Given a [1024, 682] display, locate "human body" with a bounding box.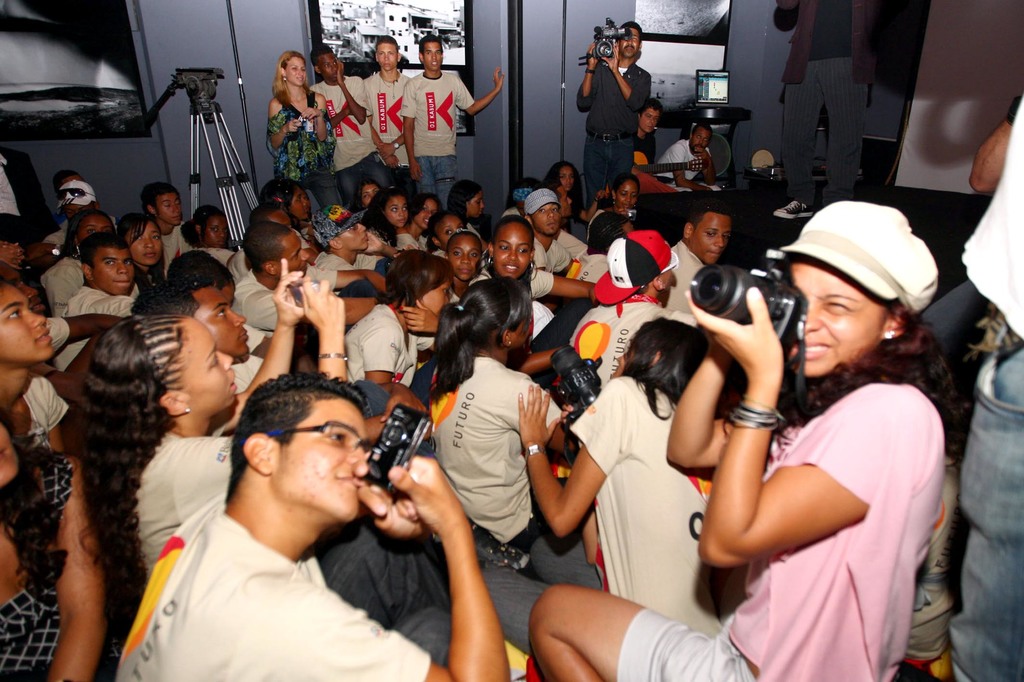
Located: rect(650, 214, 930, 667).
